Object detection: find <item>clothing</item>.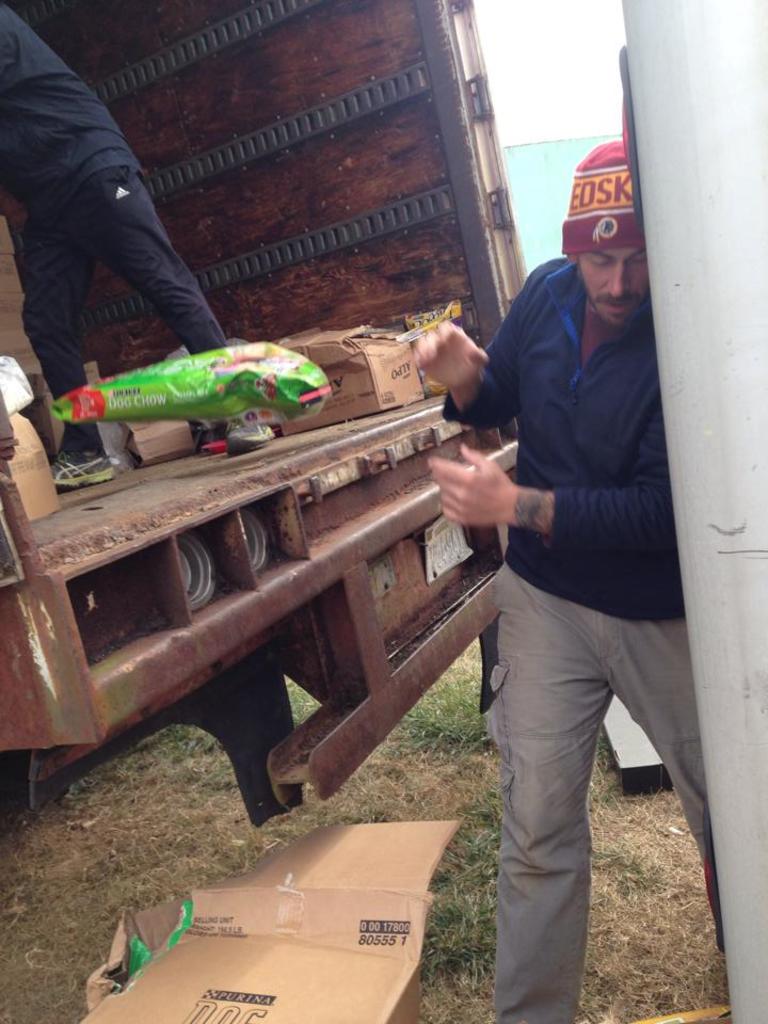
select_region(0, 0, 229, 438).
